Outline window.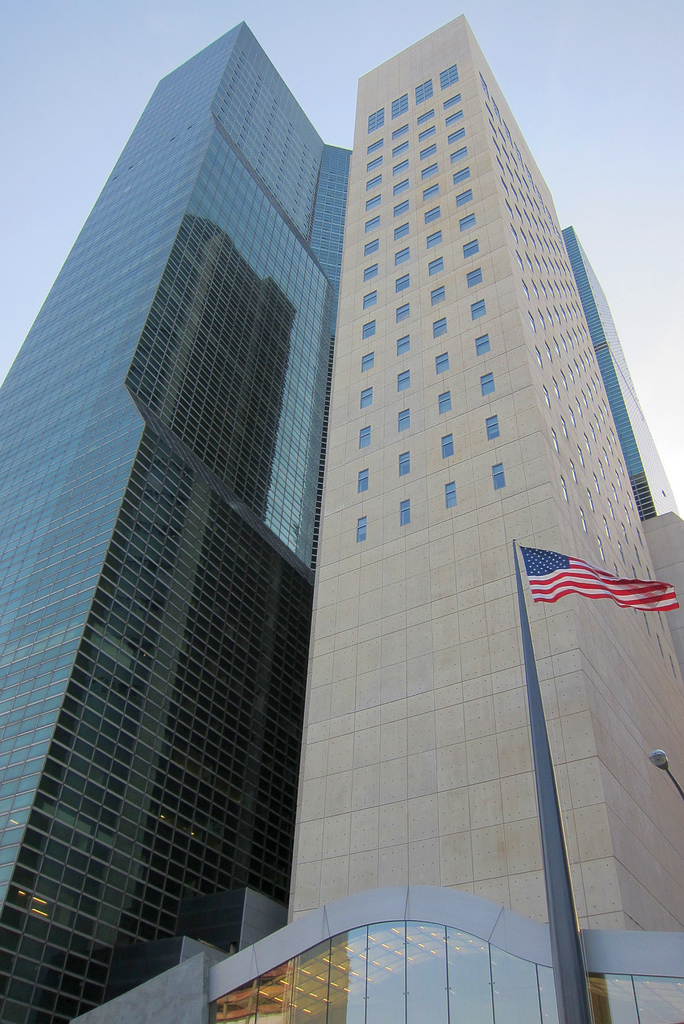
Outline: <box>391,198,410,218</box>.
